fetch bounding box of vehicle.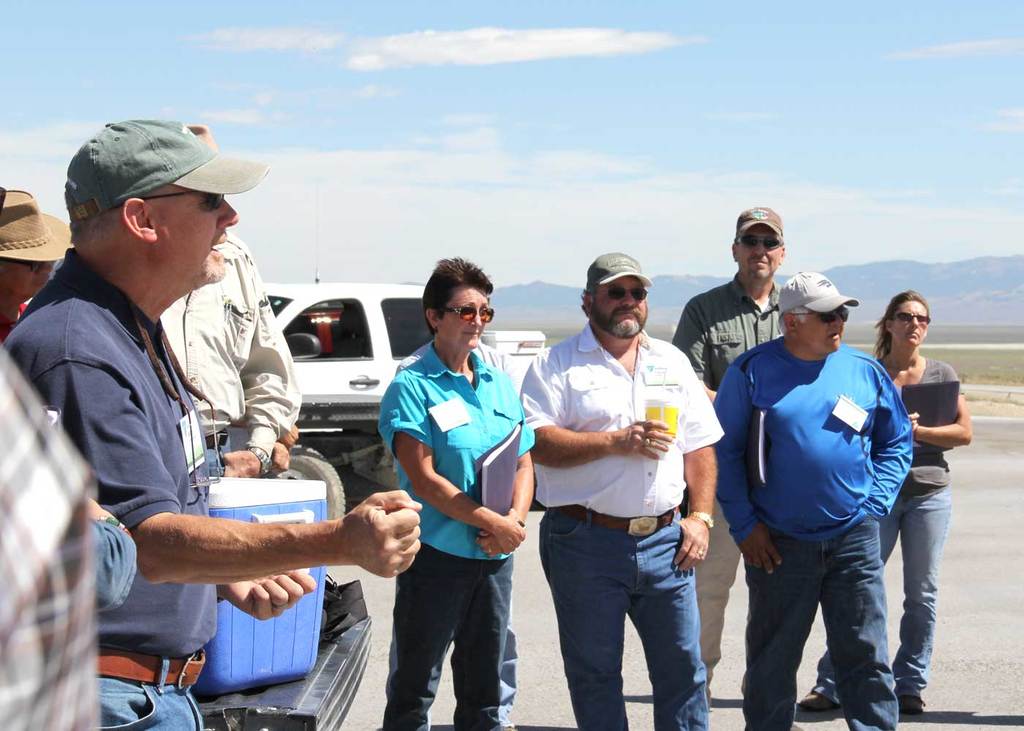
Bbox: 244/287/432/441.
